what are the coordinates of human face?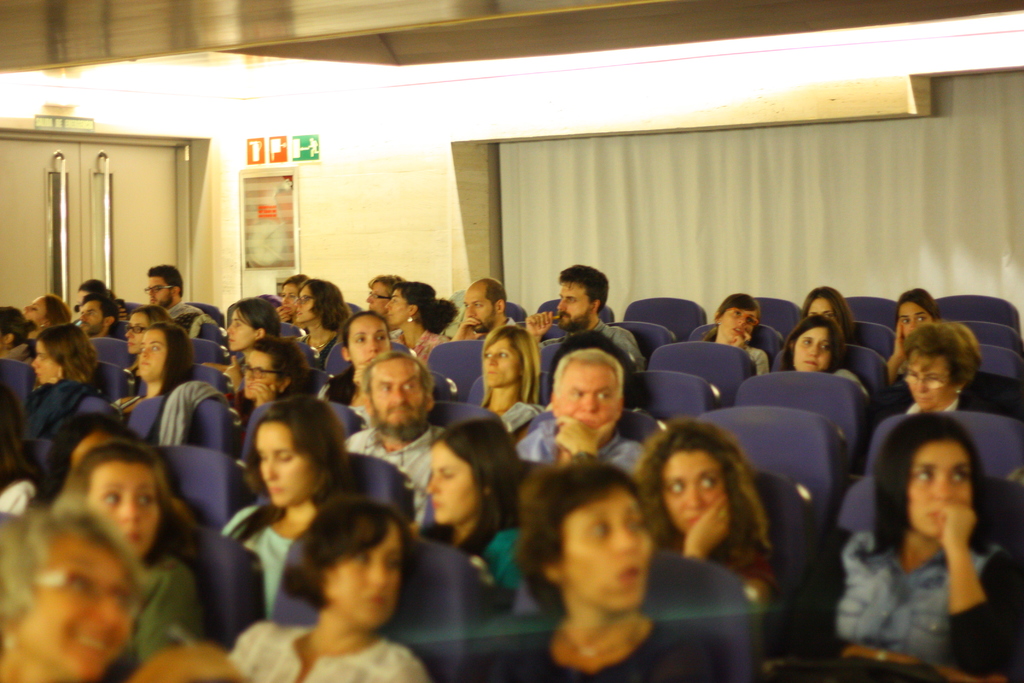
<bbox>385, 290, 410, 324</bbox>.
